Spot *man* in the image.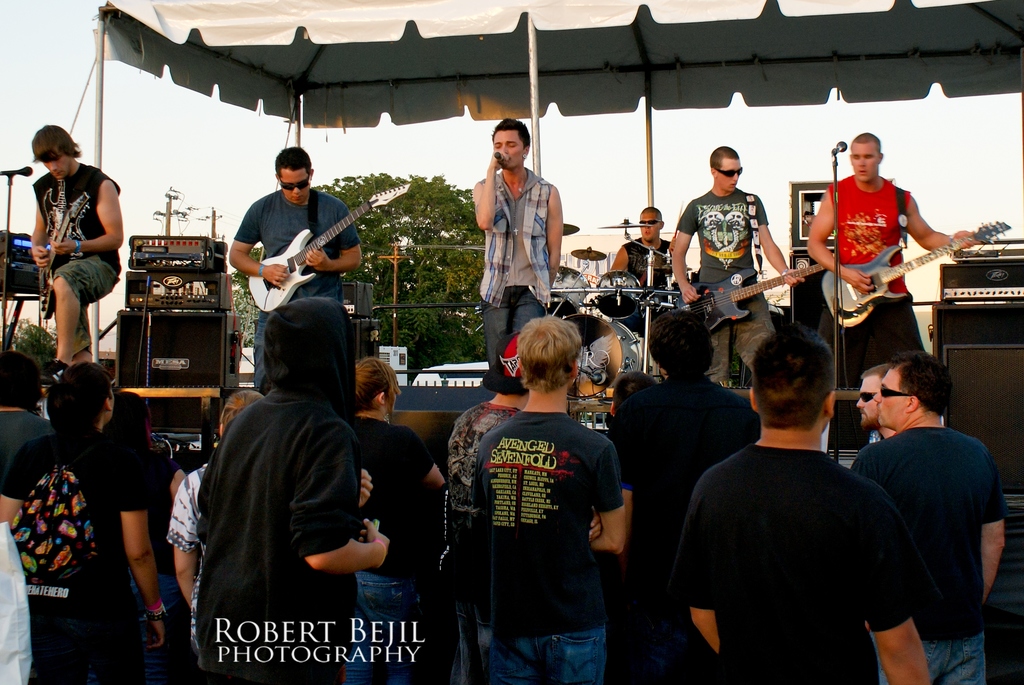
*man* found at pyautogui.locateOnScreen(675, 147, 796, 384).
